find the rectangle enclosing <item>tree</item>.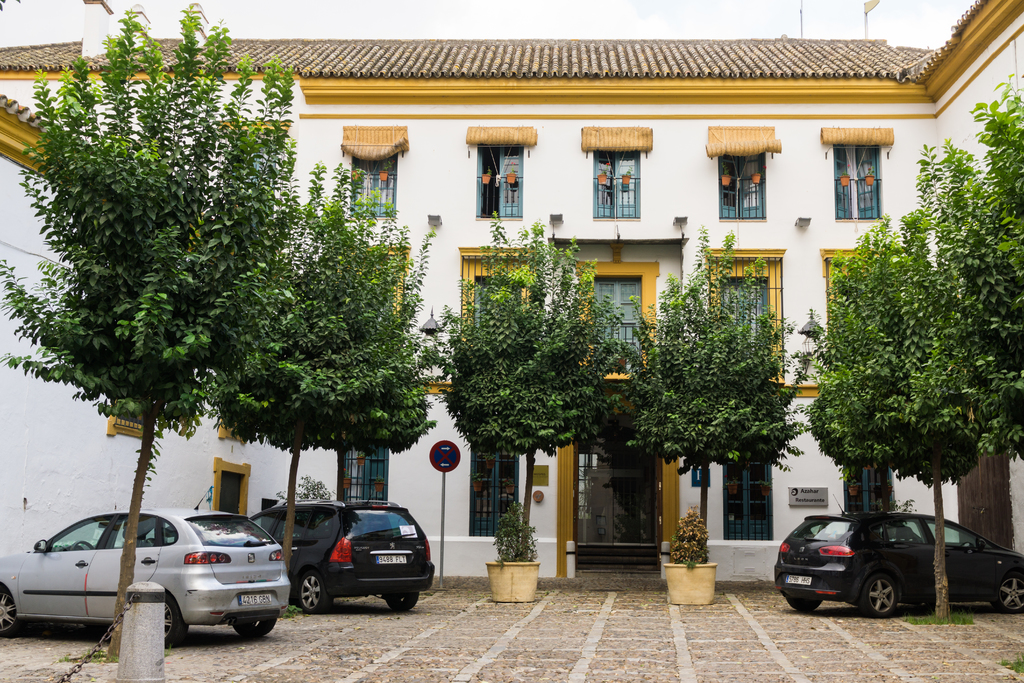
[0,0,306,658].
